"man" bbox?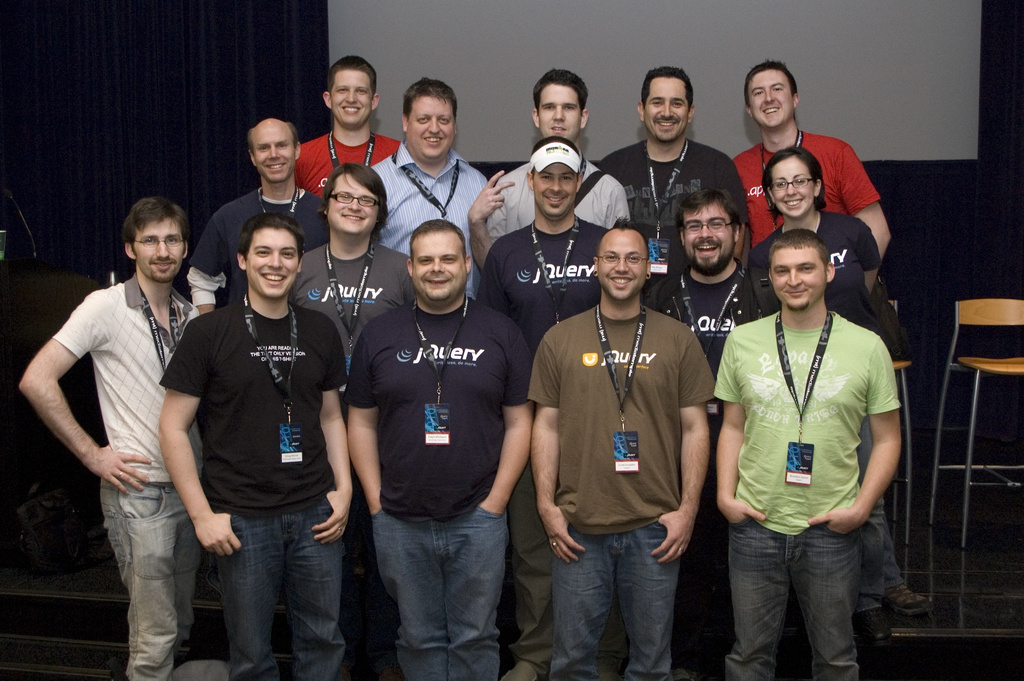
[left=367, top=76, right=486, bottom=302]
